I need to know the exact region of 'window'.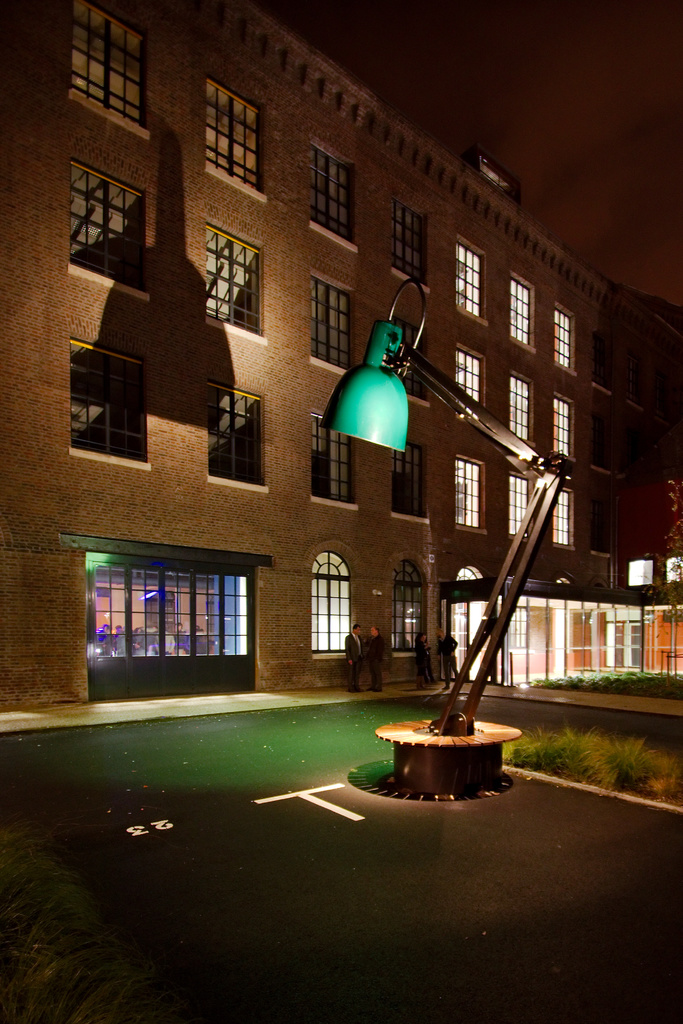
Region: 393 451 437 527.
